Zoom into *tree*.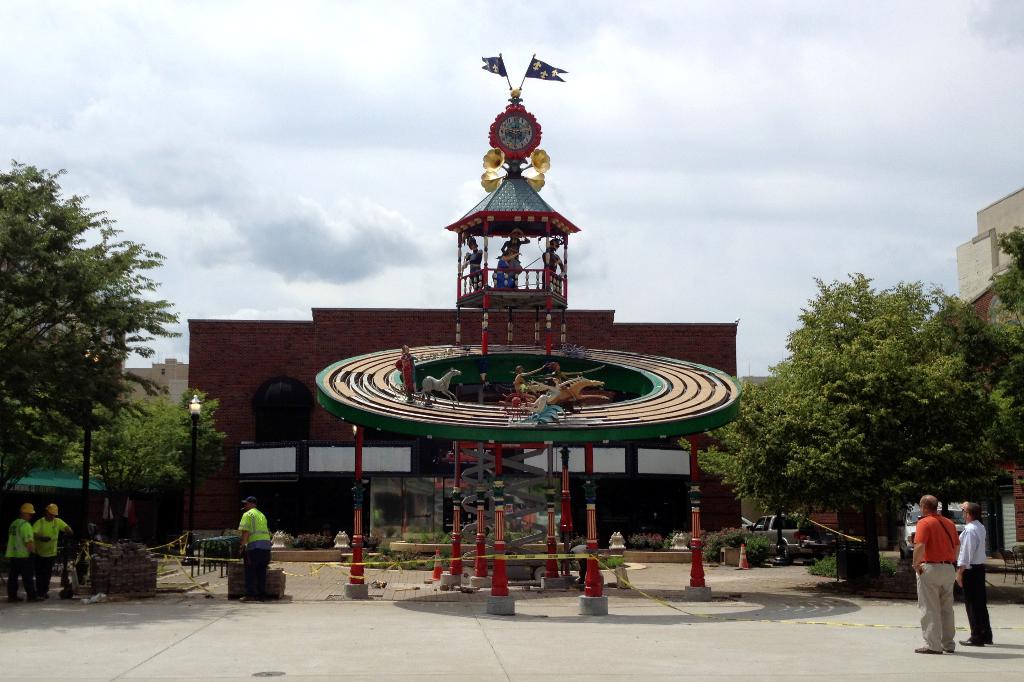
Zoom target: [687, 269, 998, 550].
